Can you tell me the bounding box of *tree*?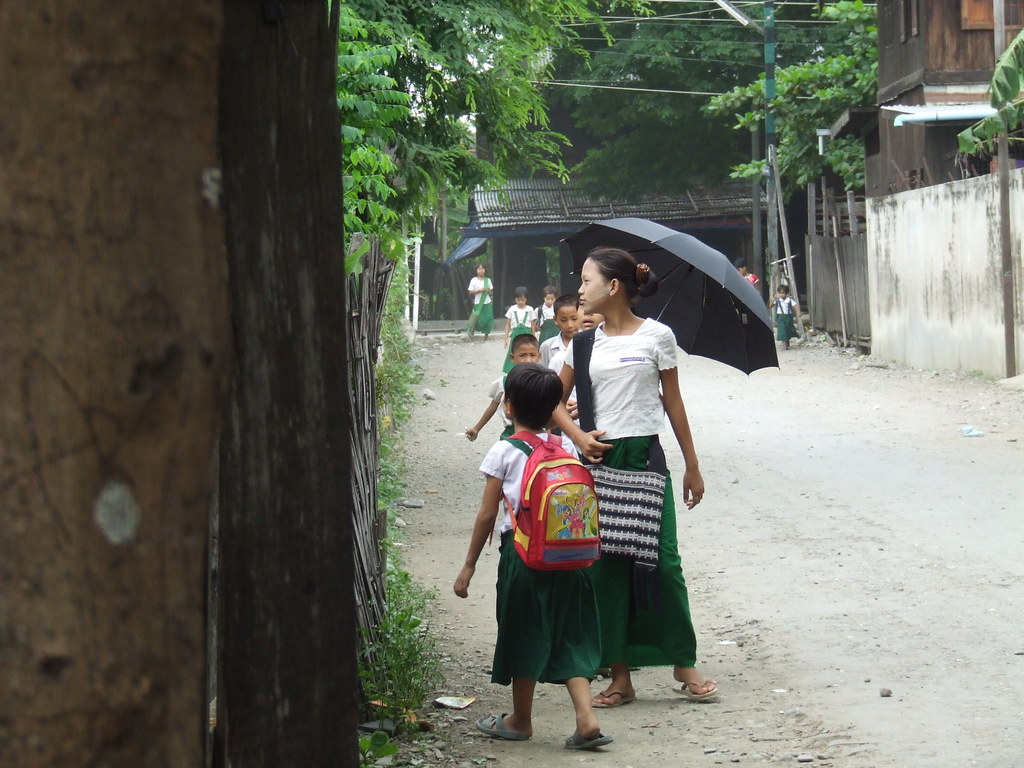
(495, 7, 789, 221).
